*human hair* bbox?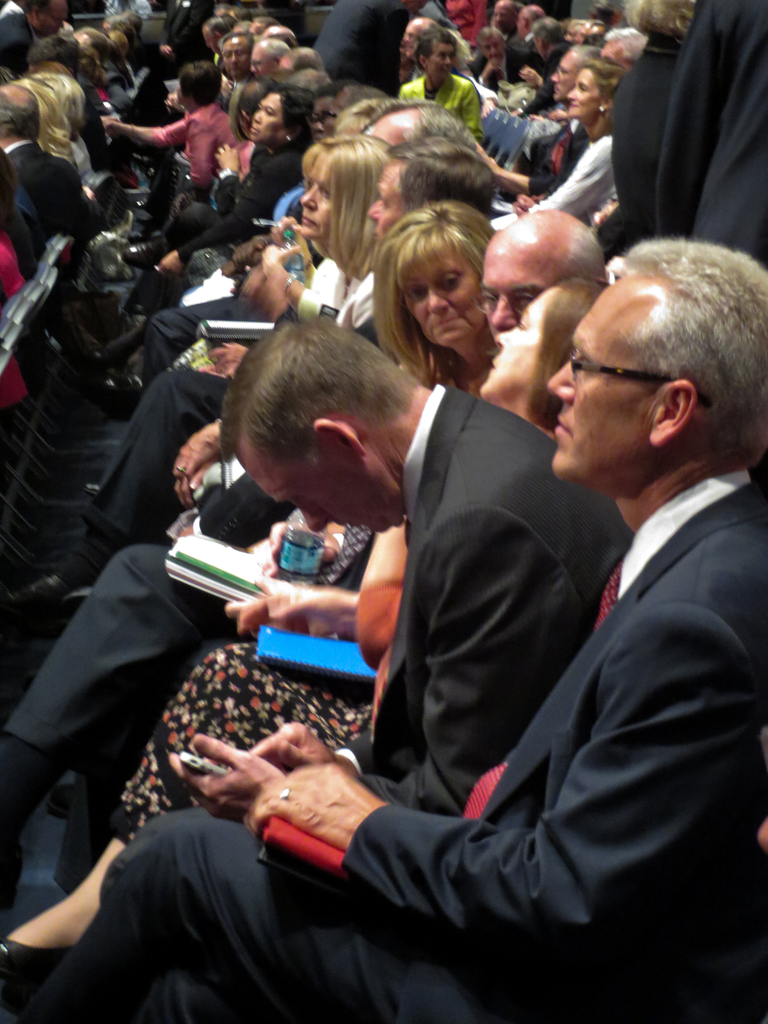
box(360, 96, 476, 152)
